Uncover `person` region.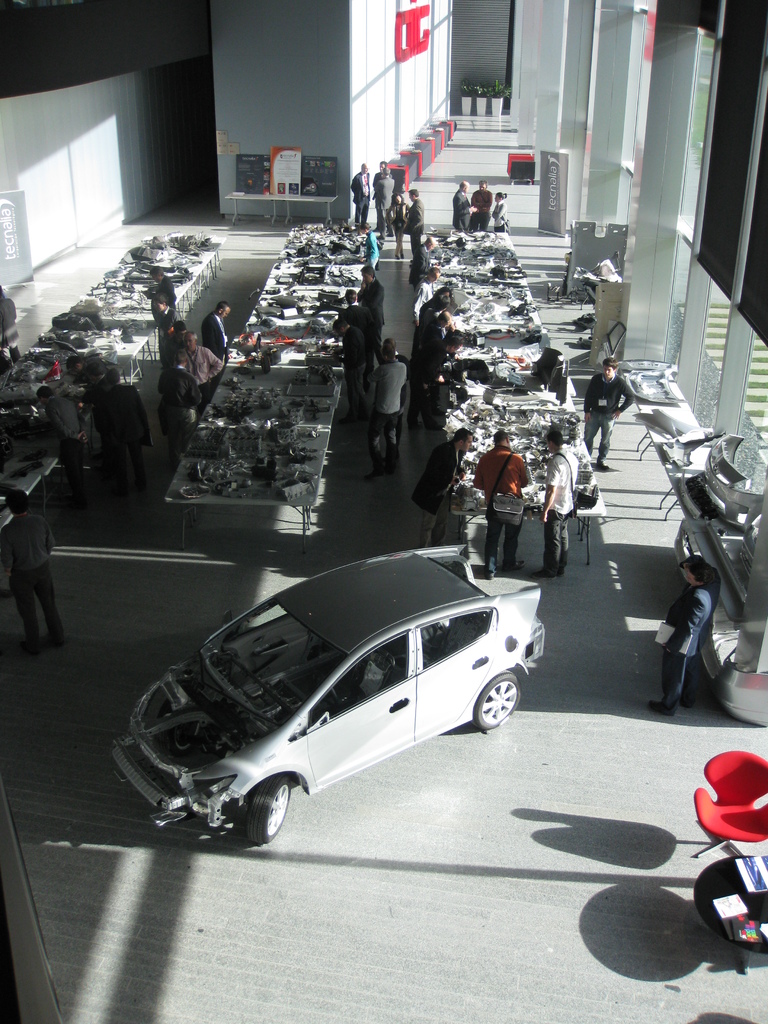
Uncovered: rect(539, 428, 582, 580).
